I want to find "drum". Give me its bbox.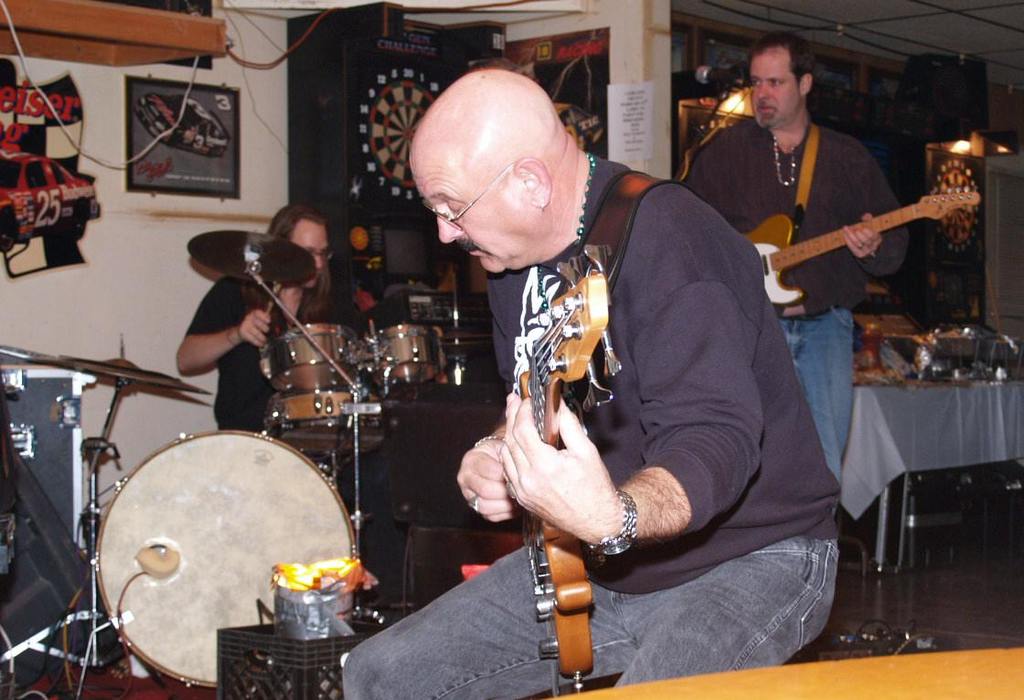
(left=365, top=324, right=450, bottom=403).
